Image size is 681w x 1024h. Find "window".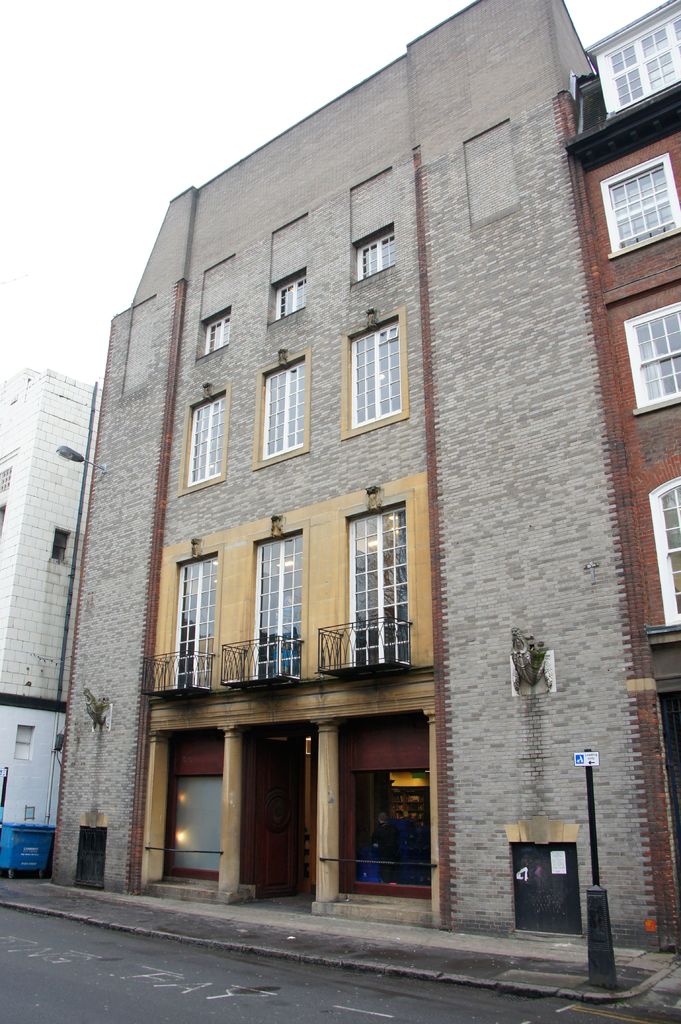
bbox=[268, 275, 305, 323].
